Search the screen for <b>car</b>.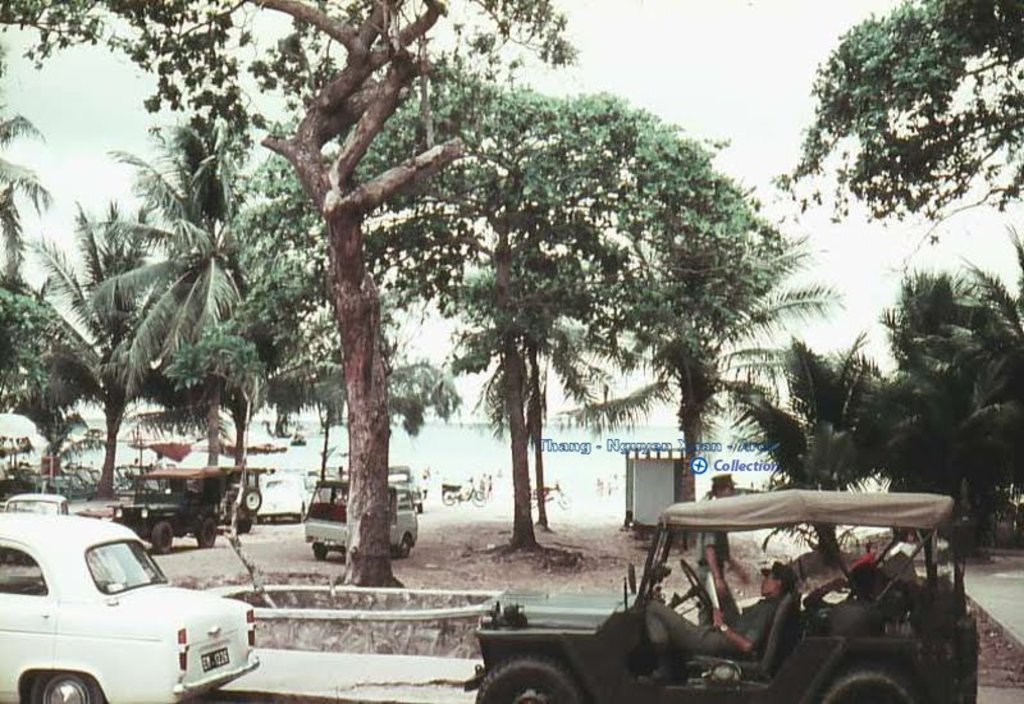
Found at detection(1, 490, 69, 515).
